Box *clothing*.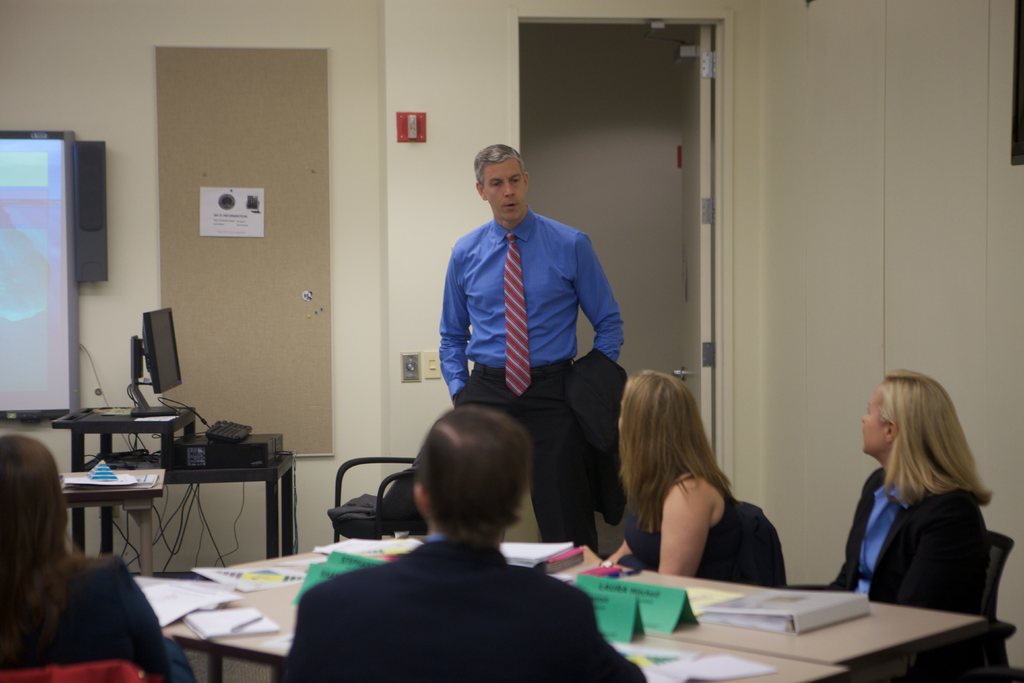
bbox(436, 206, 627, 548).
